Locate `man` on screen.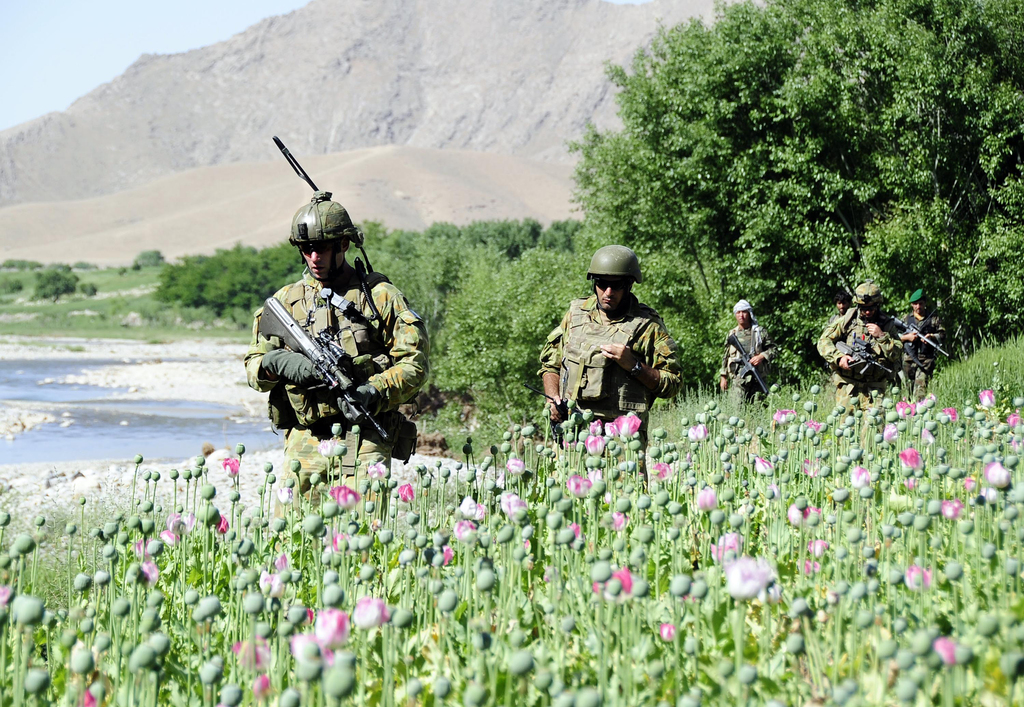
On screen at l=817, t=284, r=897, b=423.
